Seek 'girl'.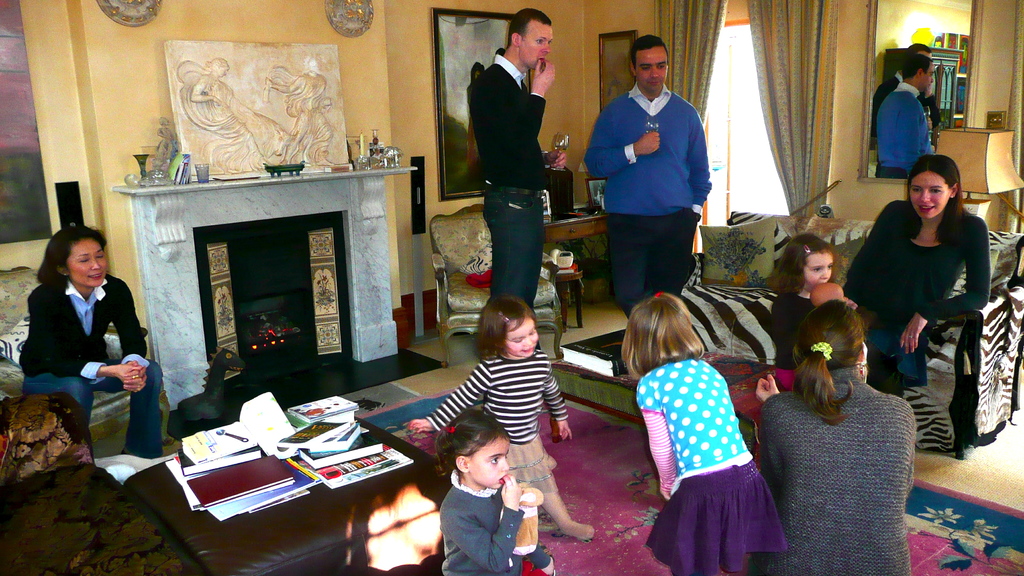
<region>773, 236, 859, 390</region>.
